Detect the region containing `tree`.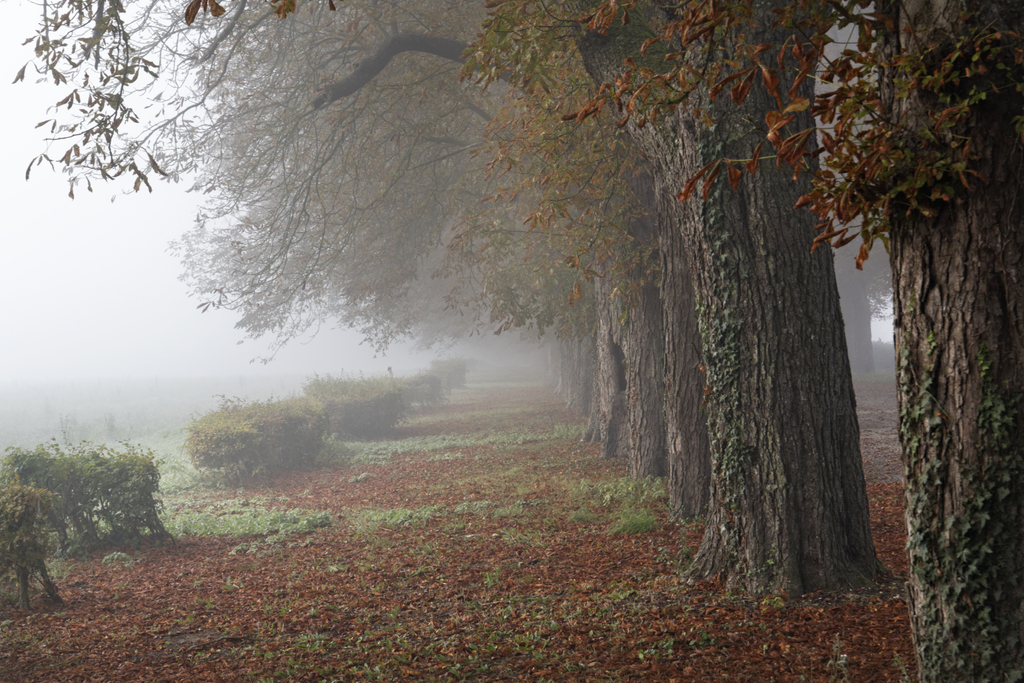
select_region(10, 0, 1023, 682).
